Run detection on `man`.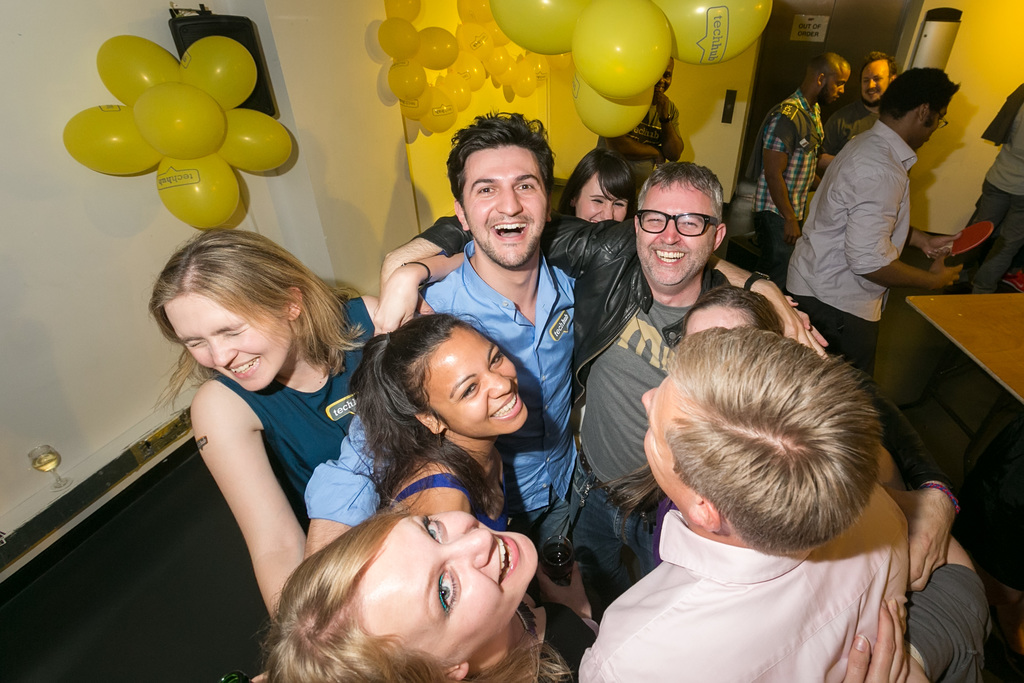
Result: box=[819, 57, 902, 182].
